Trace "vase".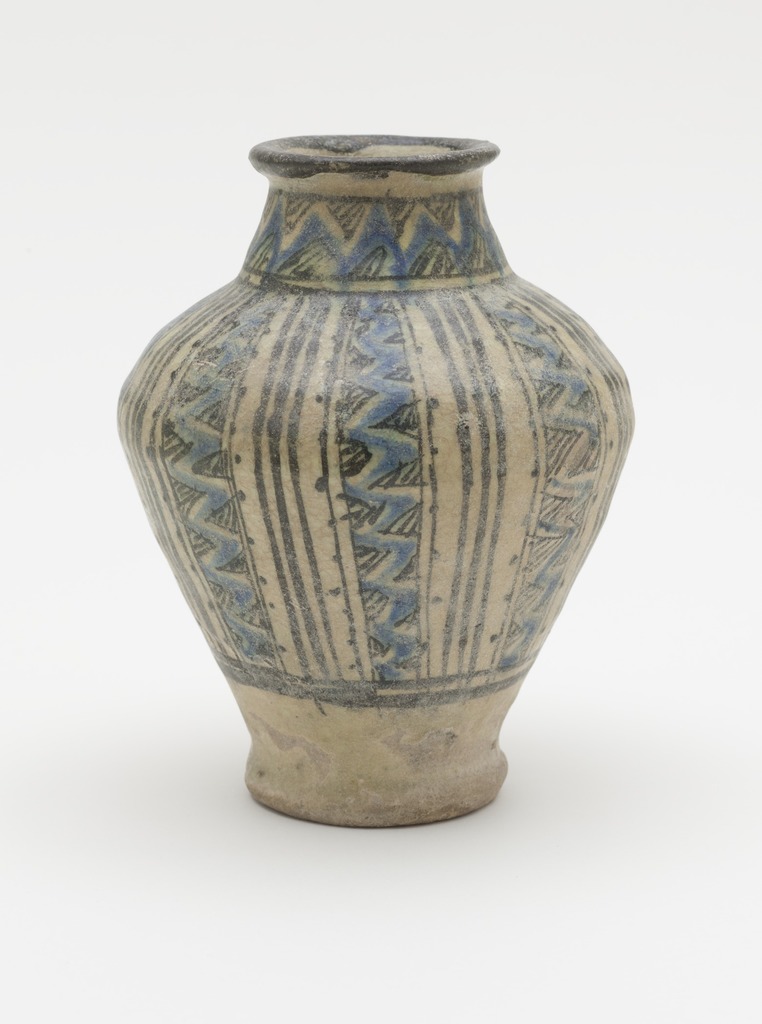
Traced to (114,131,636,826).
